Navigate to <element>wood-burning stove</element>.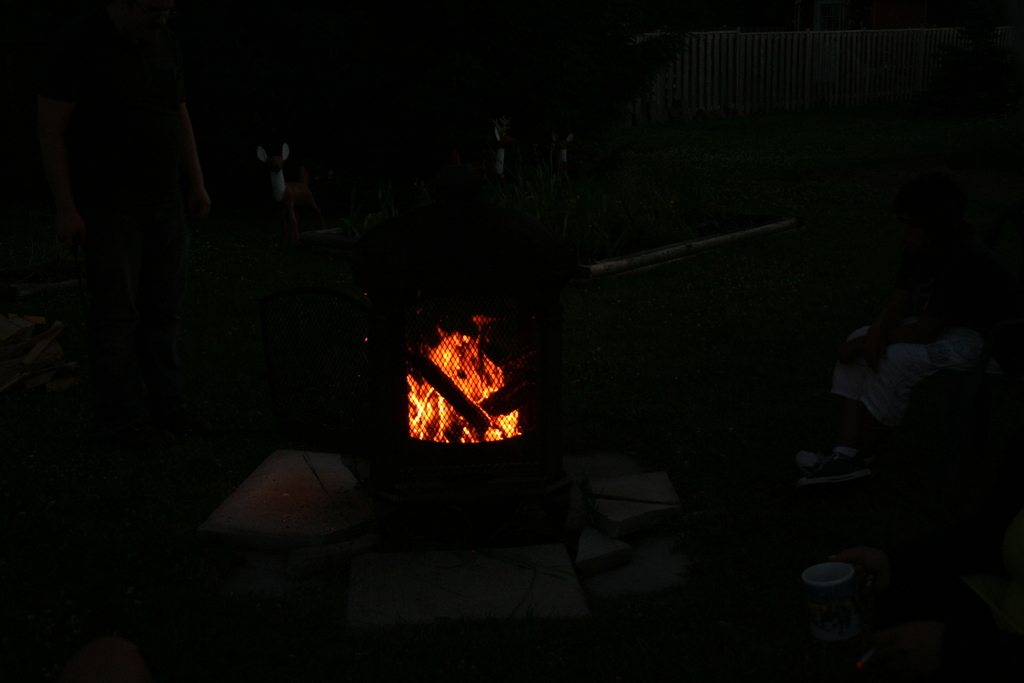
Navigation target: 367 236 577 567.
